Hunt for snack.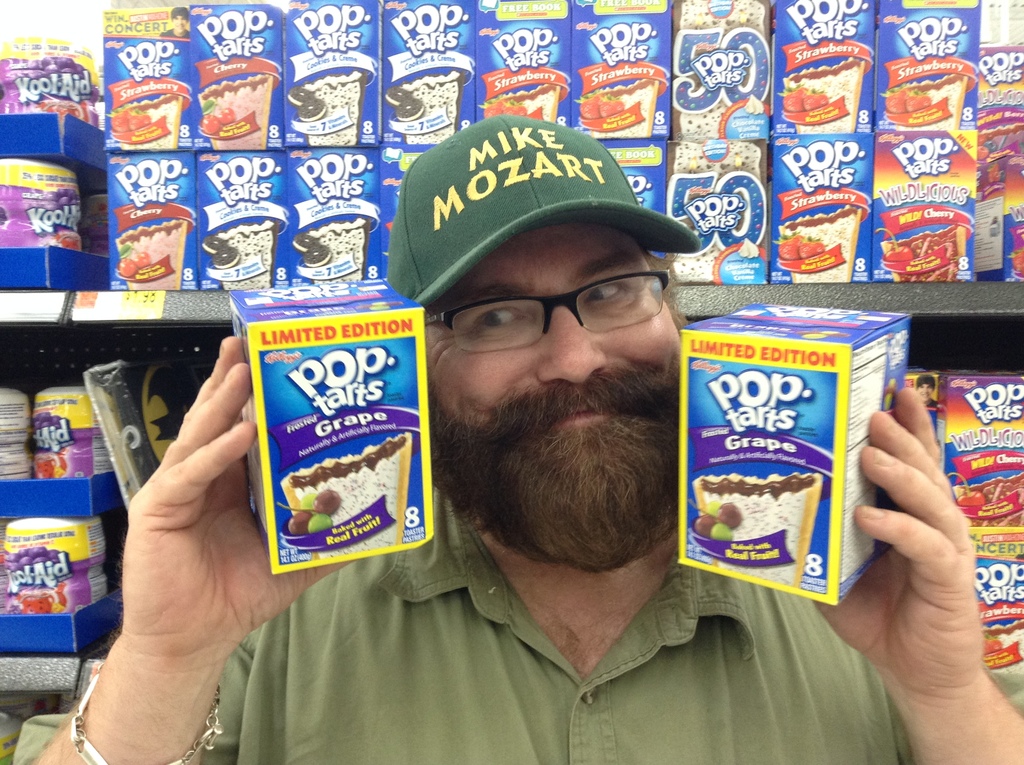
Hunted down at bbox=(279, 440, 410, 545).
